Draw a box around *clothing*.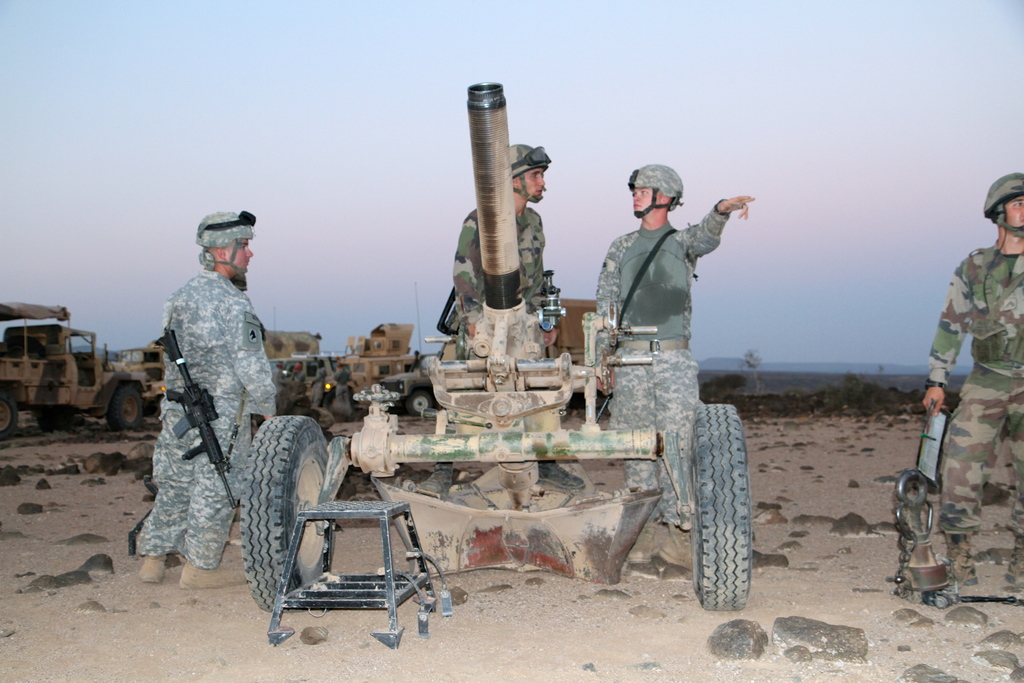
rect(122, 208, 286, 602).
